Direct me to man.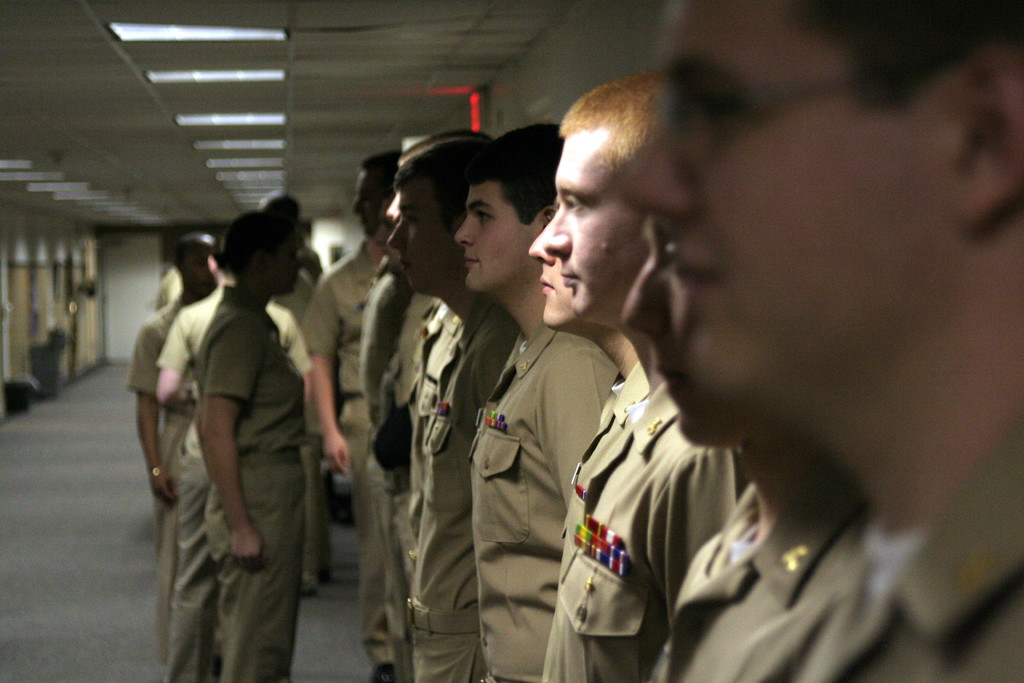
Direction: locate(158, 231, 312, 682).
